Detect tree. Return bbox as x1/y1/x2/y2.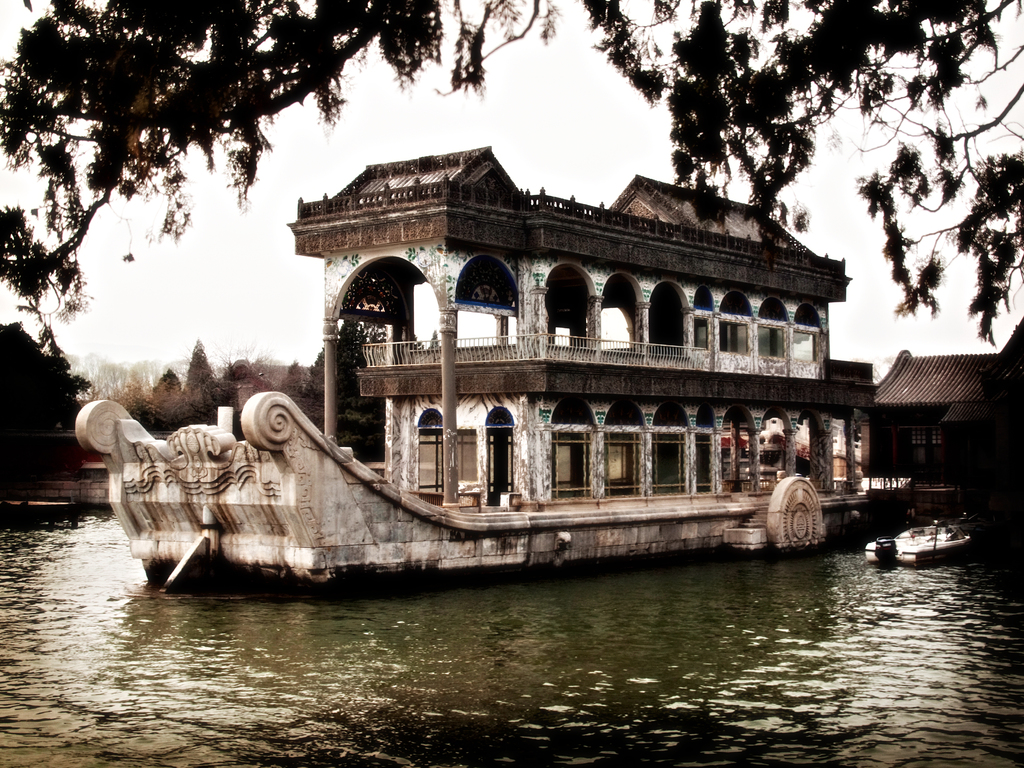
0/0/1023/355.
